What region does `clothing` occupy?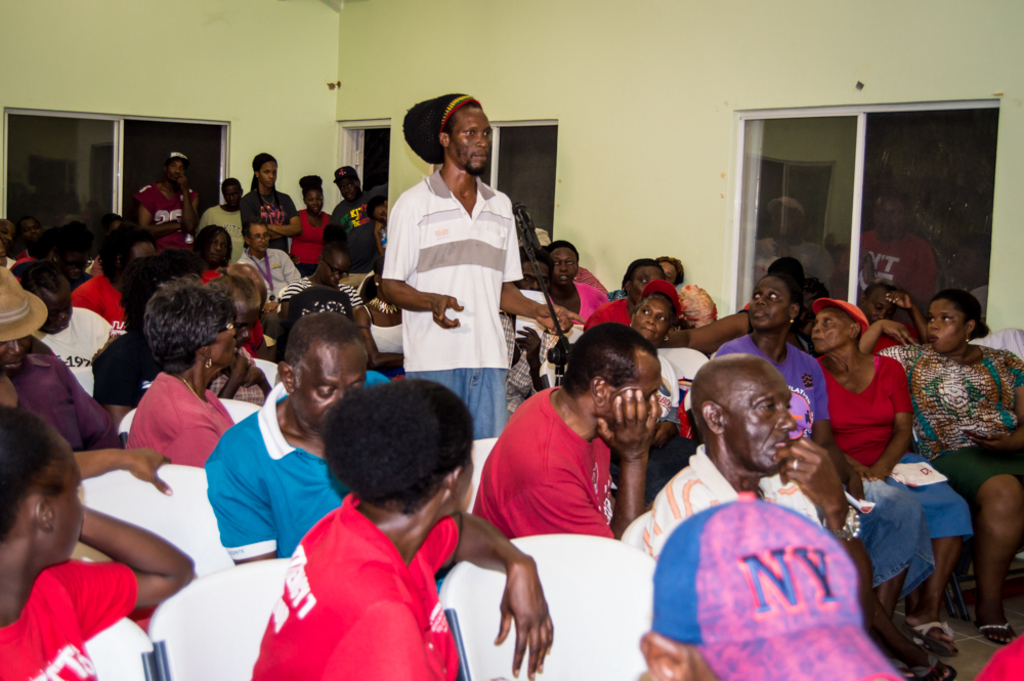
[left=126, top=380, right=233, bottom=469].
